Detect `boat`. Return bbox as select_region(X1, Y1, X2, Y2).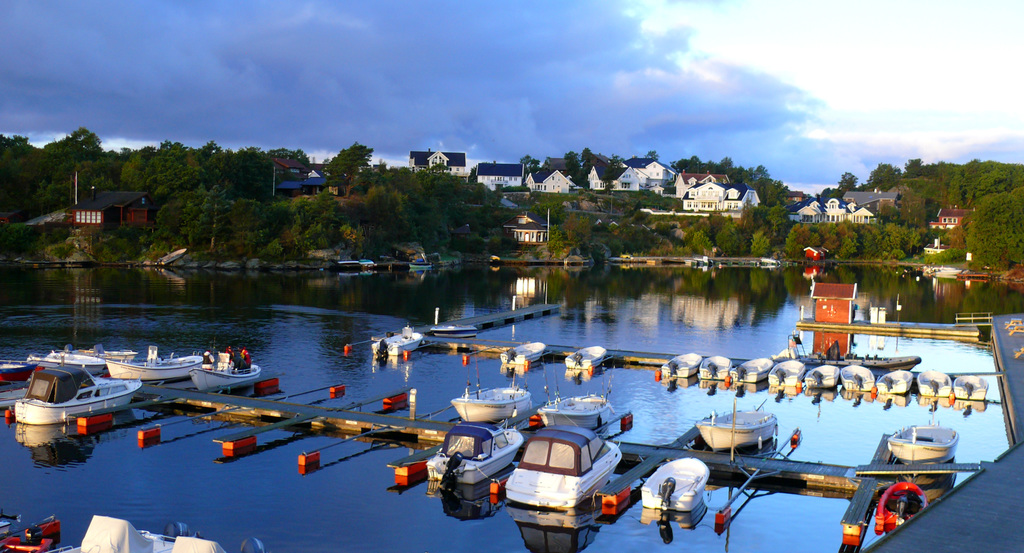
select_region(106, 347, 207, 383).
